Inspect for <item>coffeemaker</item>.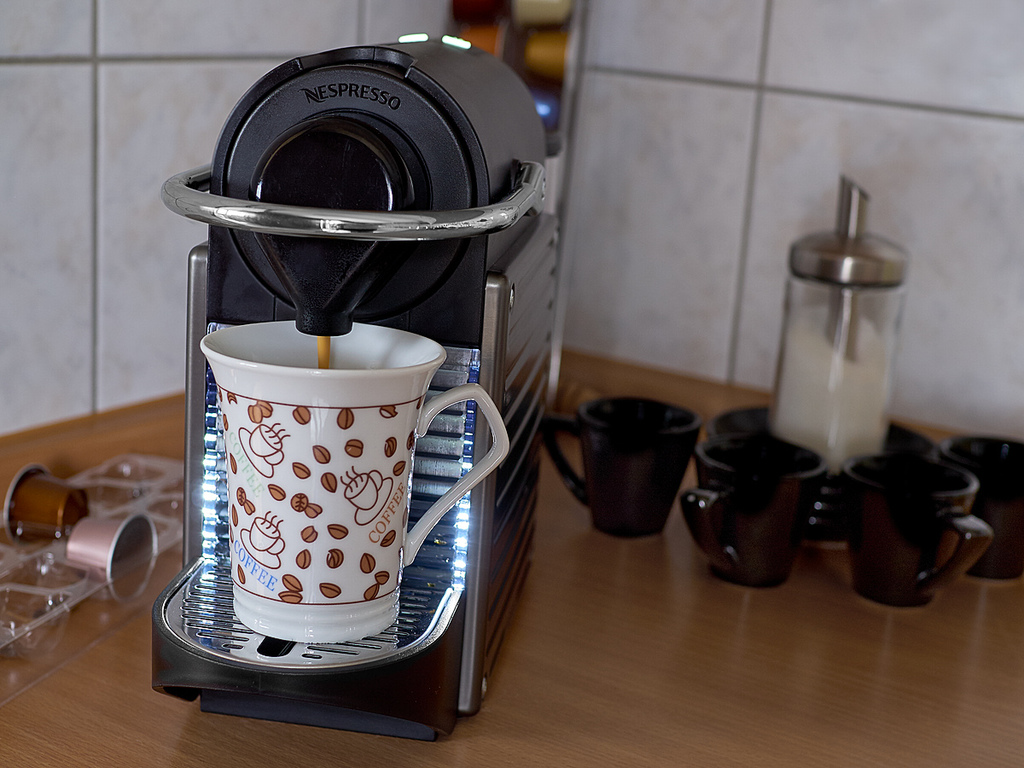
Inspection: [151,32,563,743].
